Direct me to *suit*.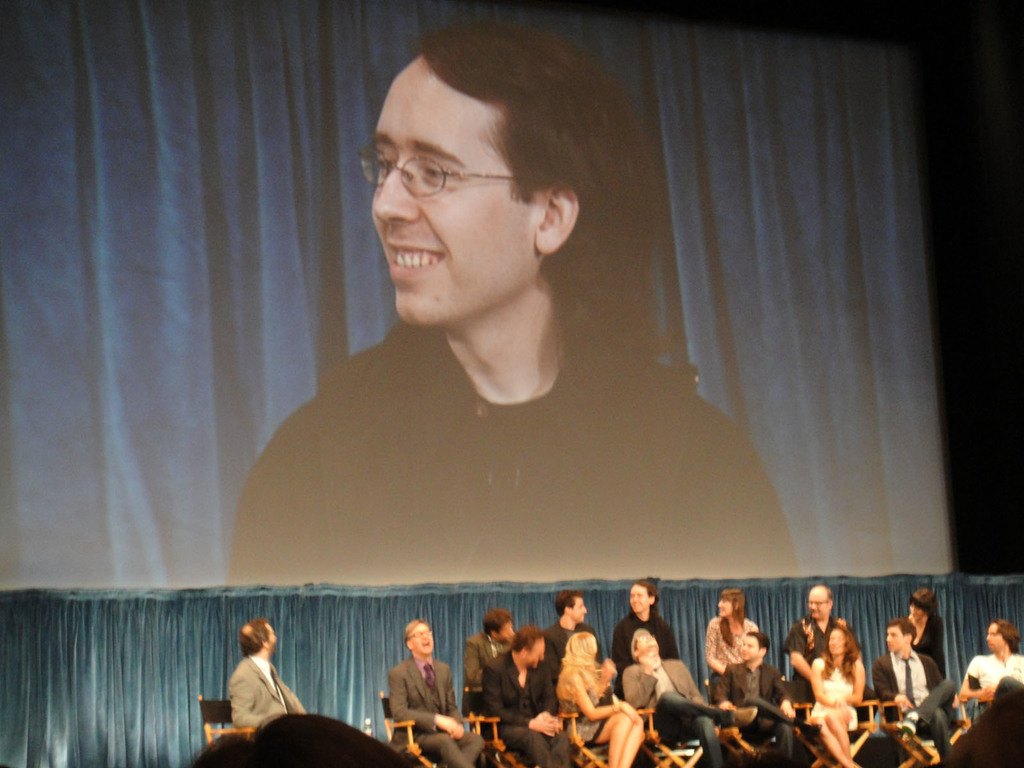
Direction: 614,614,687,701.
